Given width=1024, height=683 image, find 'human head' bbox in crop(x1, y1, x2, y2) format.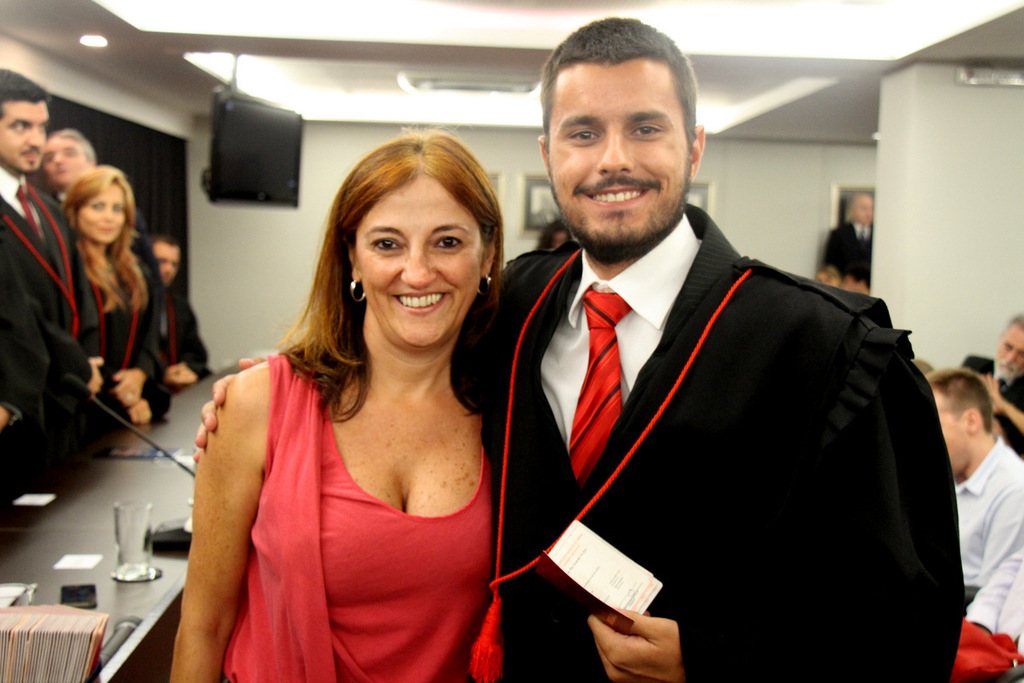
crop(0, 70, 52, 175).
